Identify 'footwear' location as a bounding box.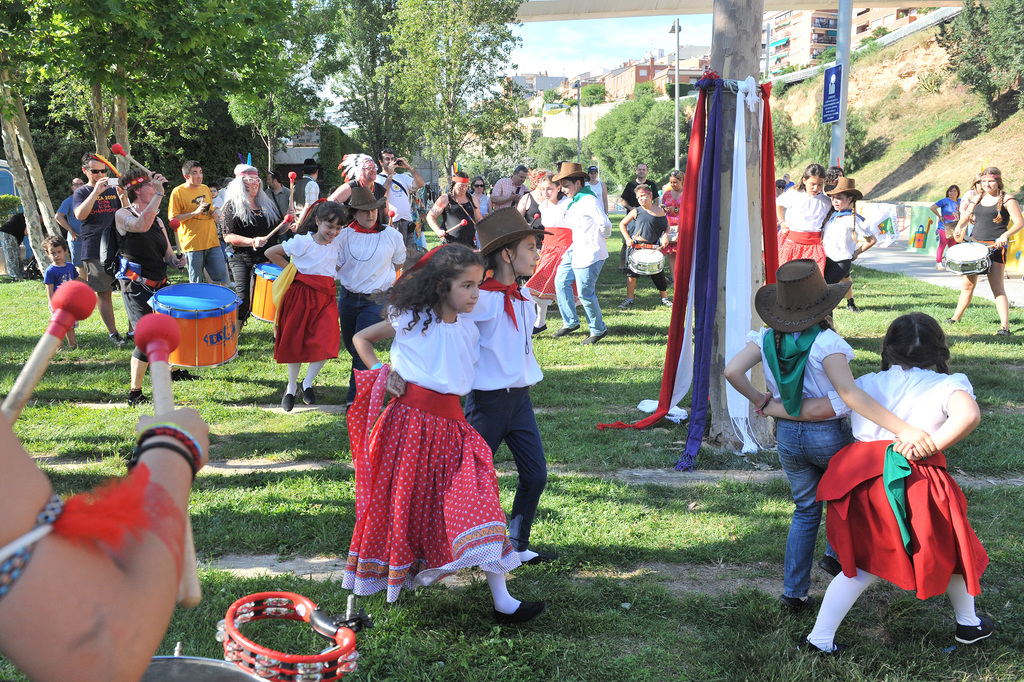
821:556:845:574.
